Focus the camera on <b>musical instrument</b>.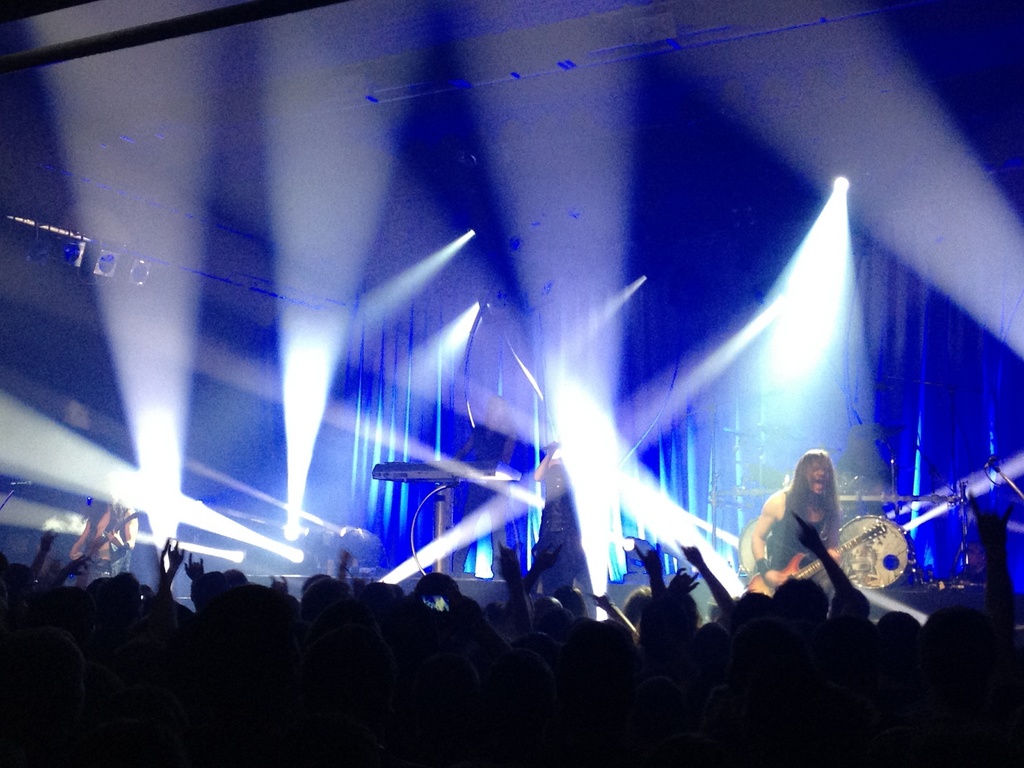
Focus region: locate(65, 511, 144, 587).
